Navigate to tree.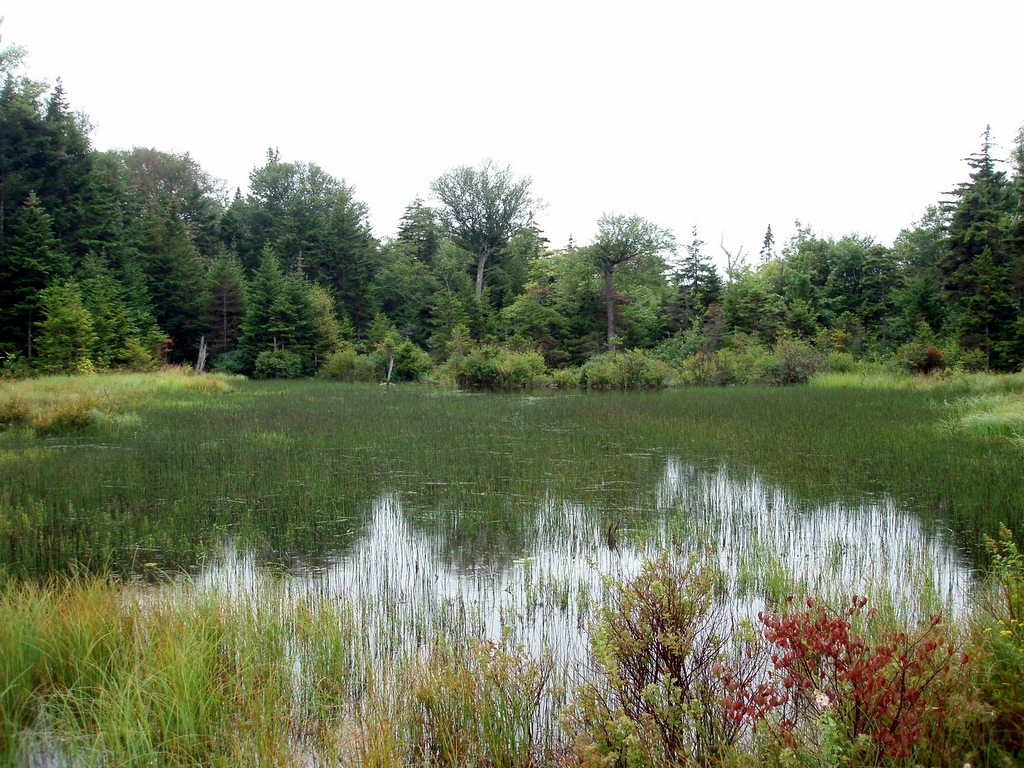
Navigation target: x1=414, y1=140, x2=549, y2=315.
